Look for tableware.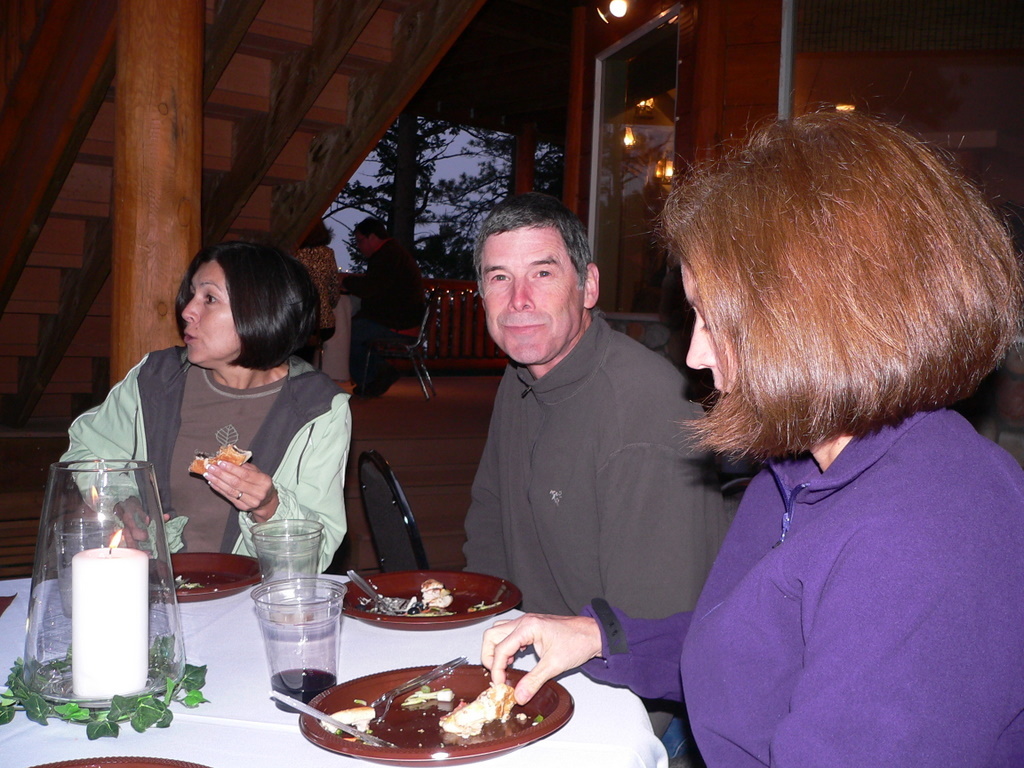
Found: [51, 516, 126, 618].
